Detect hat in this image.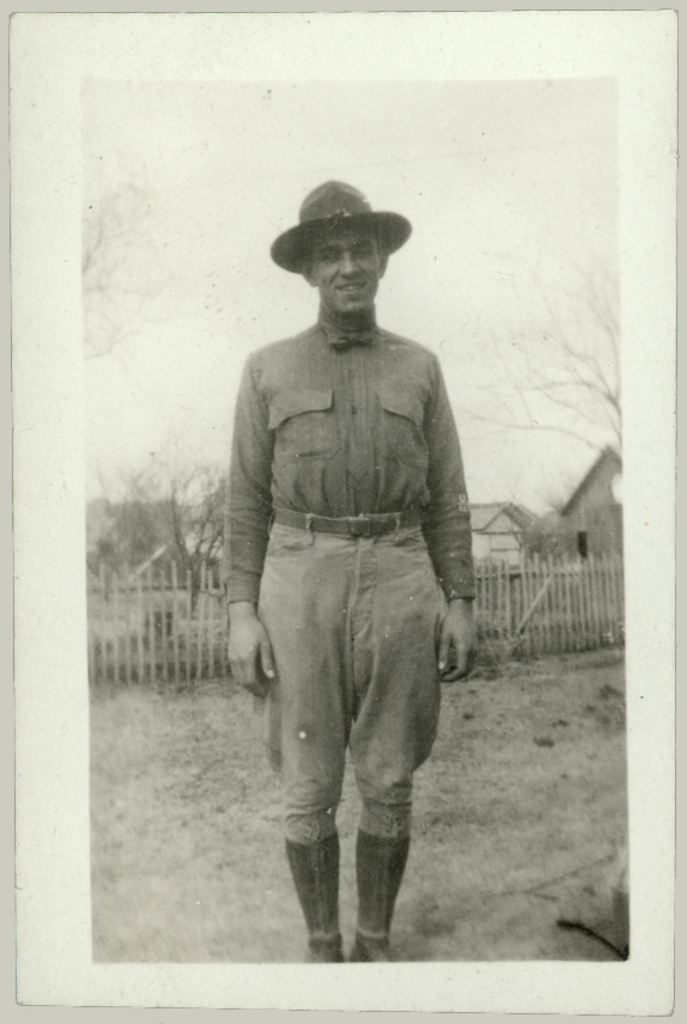
Detection: 268 177 411 278.
